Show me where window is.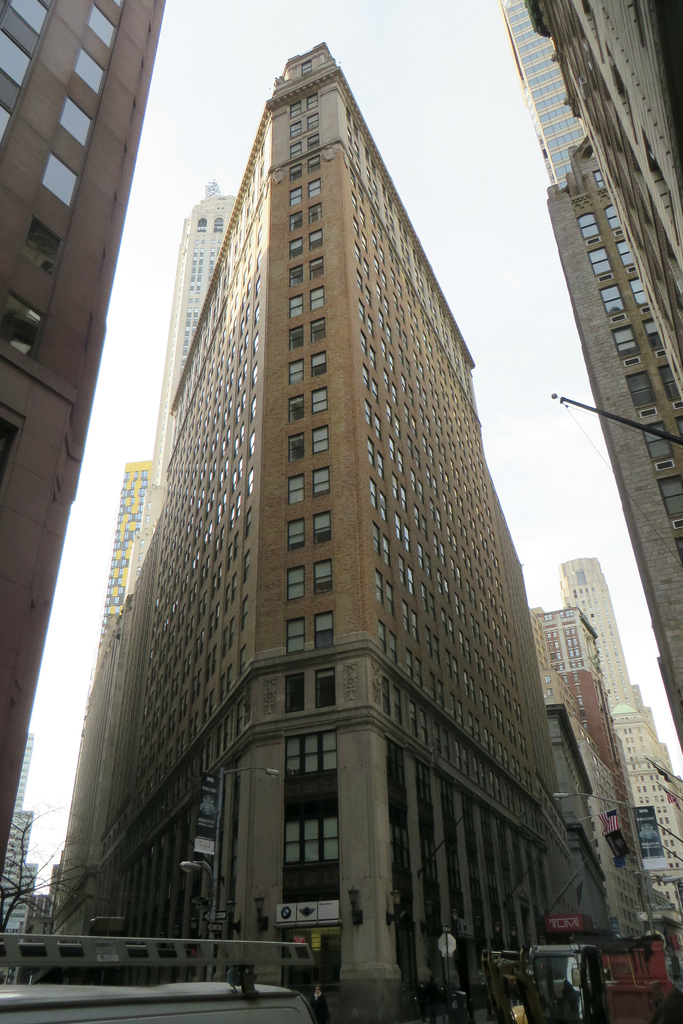
window is at bbox=[286, 568, 307, 600].
